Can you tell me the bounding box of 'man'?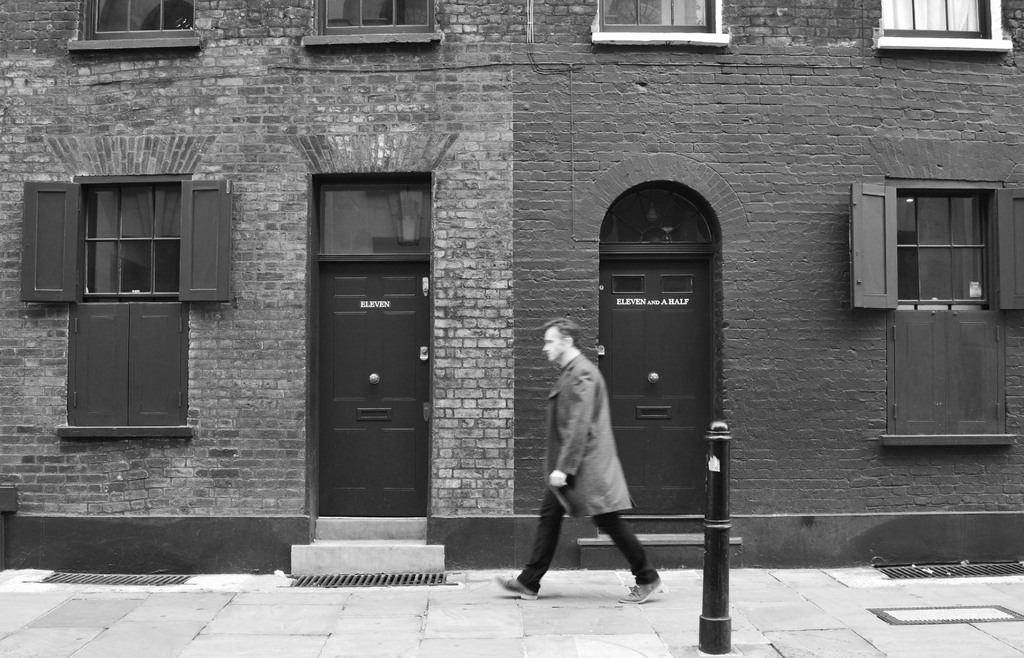
(535,310,653,613).
